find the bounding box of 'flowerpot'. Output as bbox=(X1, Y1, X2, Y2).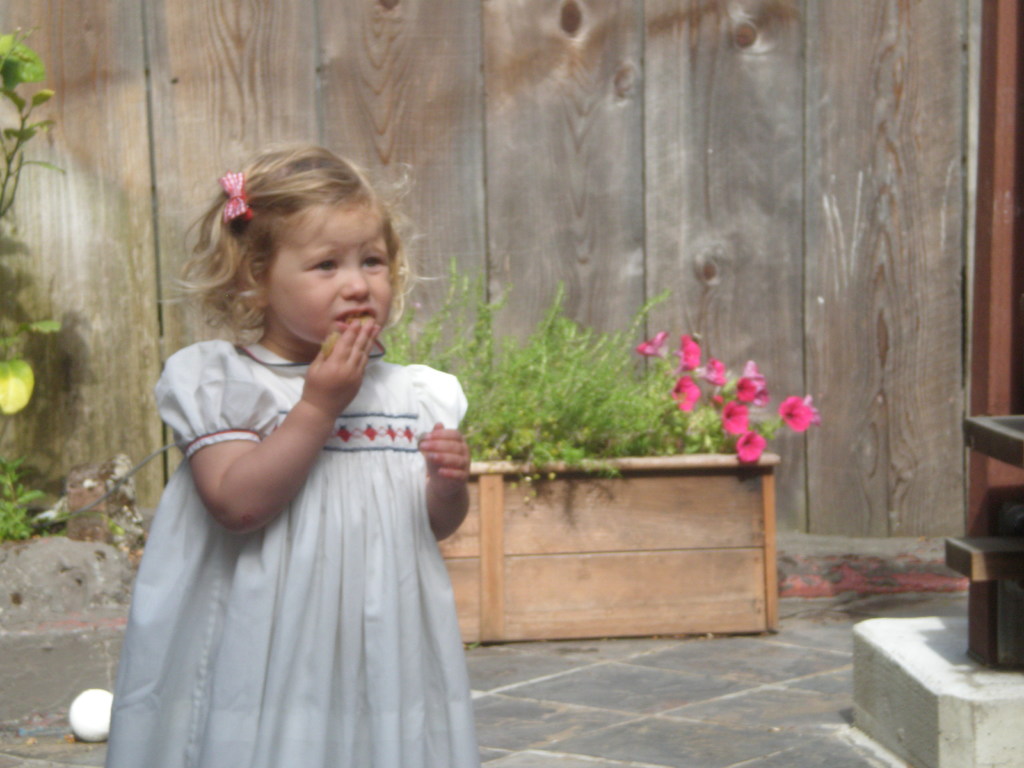
bbox=(429, 435, 787, 632).
